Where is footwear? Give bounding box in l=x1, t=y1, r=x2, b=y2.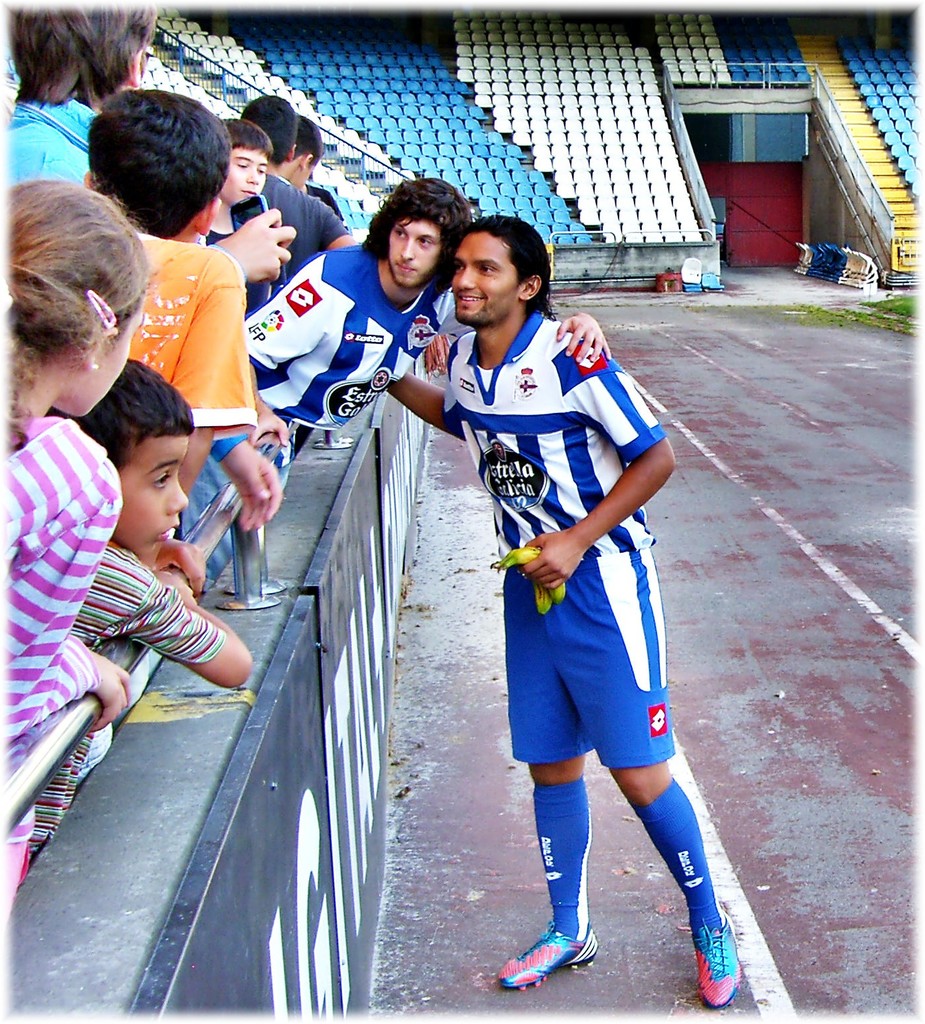
l=682, t=909, r=745, b=1007.
